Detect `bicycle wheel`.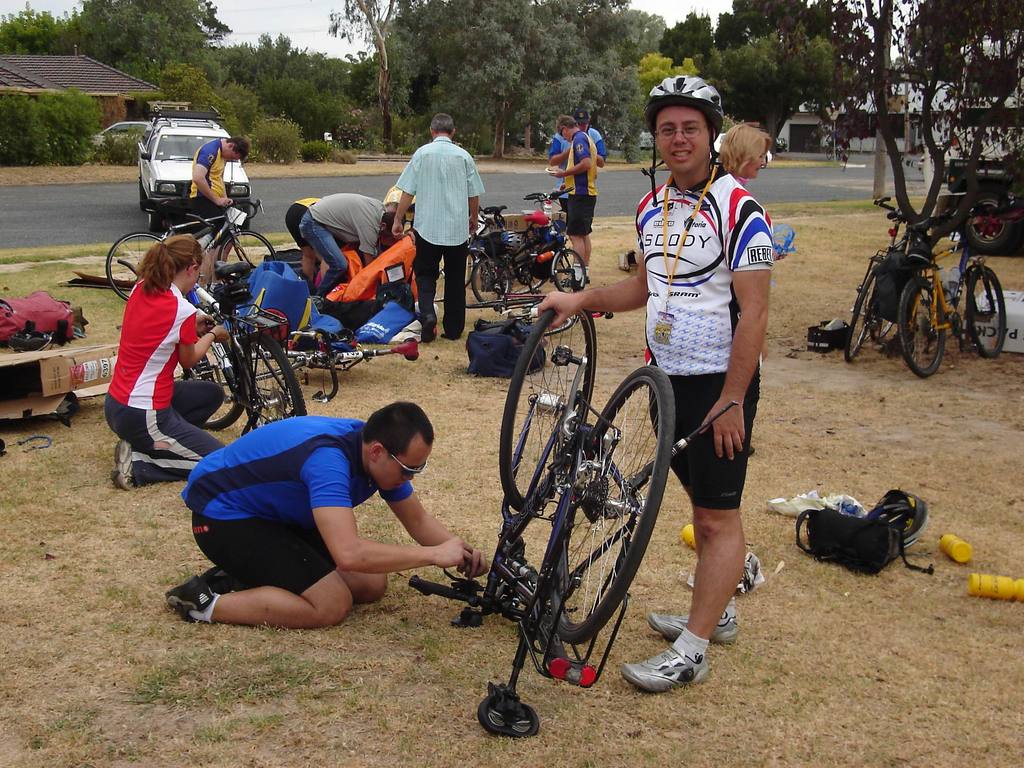
Detected at l=552, t=249, r=591, b=294.
